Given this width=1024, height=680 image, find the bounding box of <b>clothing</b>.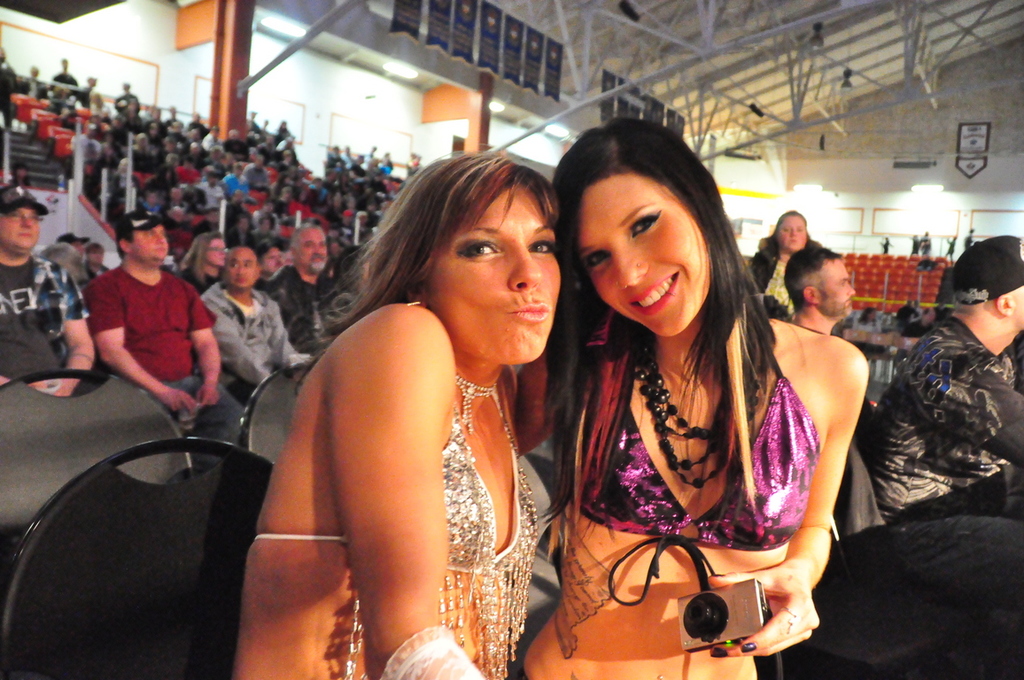
[x1=97, y1=154, x2=119, y2=194].
